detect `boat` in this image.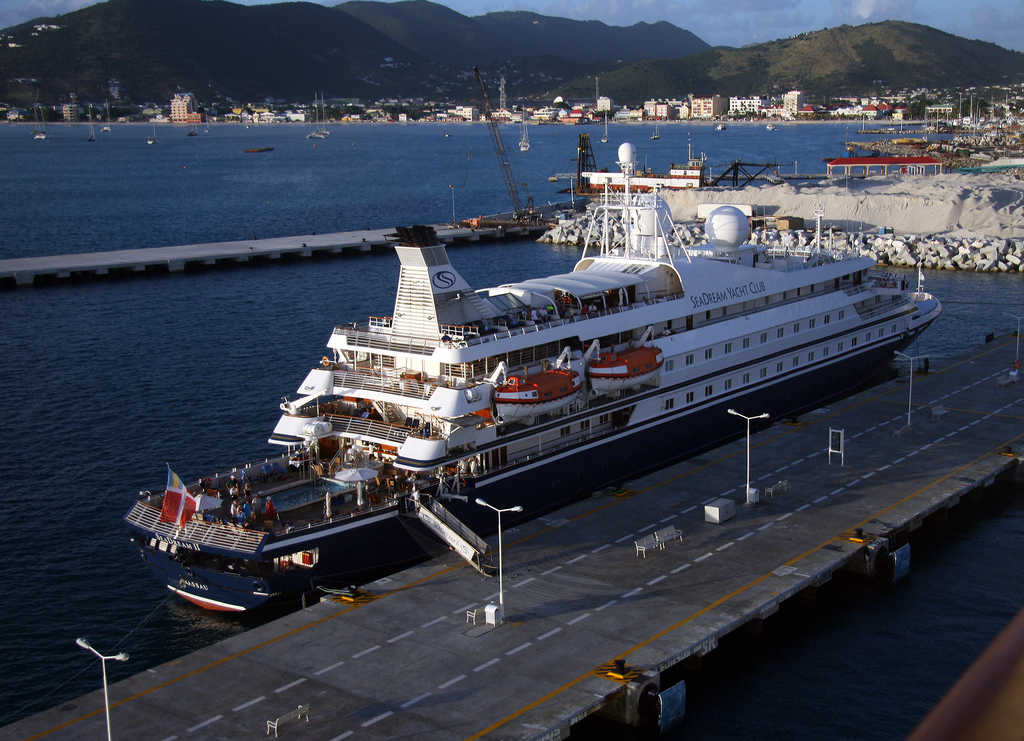
Detection: region(100, 104, 115, 133).
